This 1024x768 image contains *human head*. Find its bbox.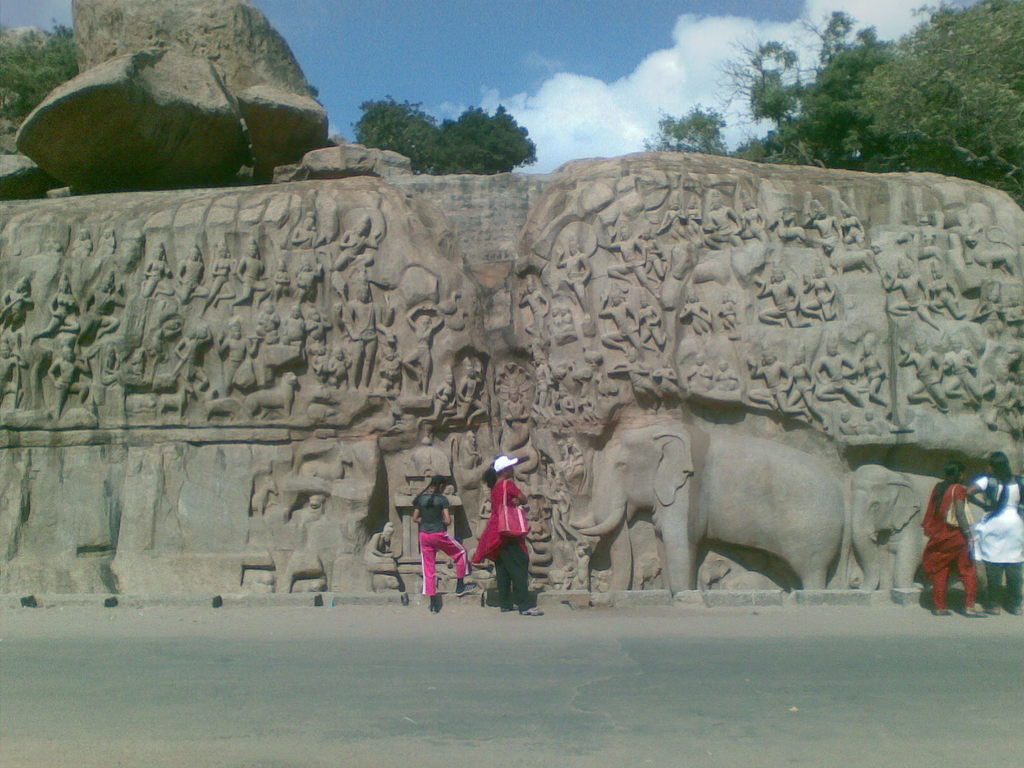
locate(355, 224, 366, 237).
